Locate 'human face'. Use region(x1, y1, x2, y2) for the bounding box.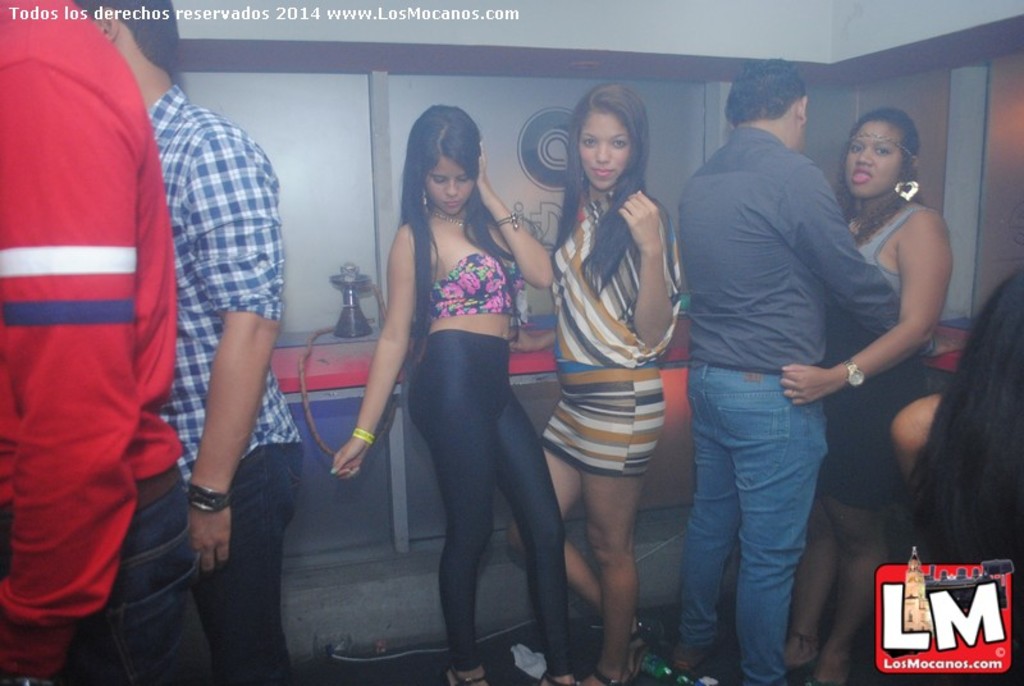
region(575, 108, 636, 192).
